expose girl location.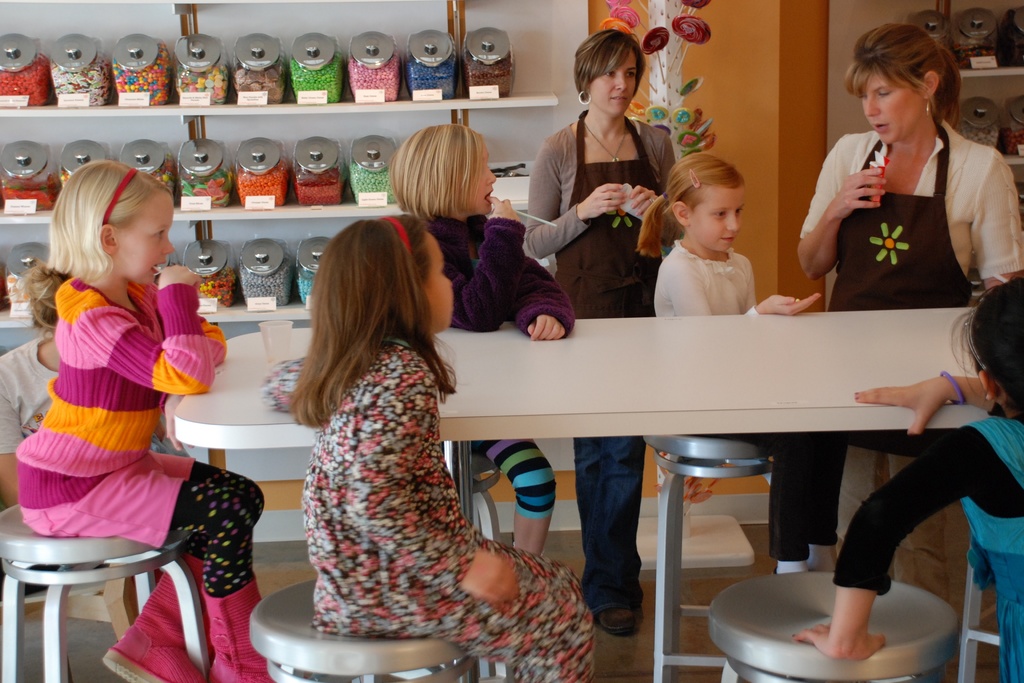
Exposed at (x1=16, y1=160, x2=277, y2=682).
